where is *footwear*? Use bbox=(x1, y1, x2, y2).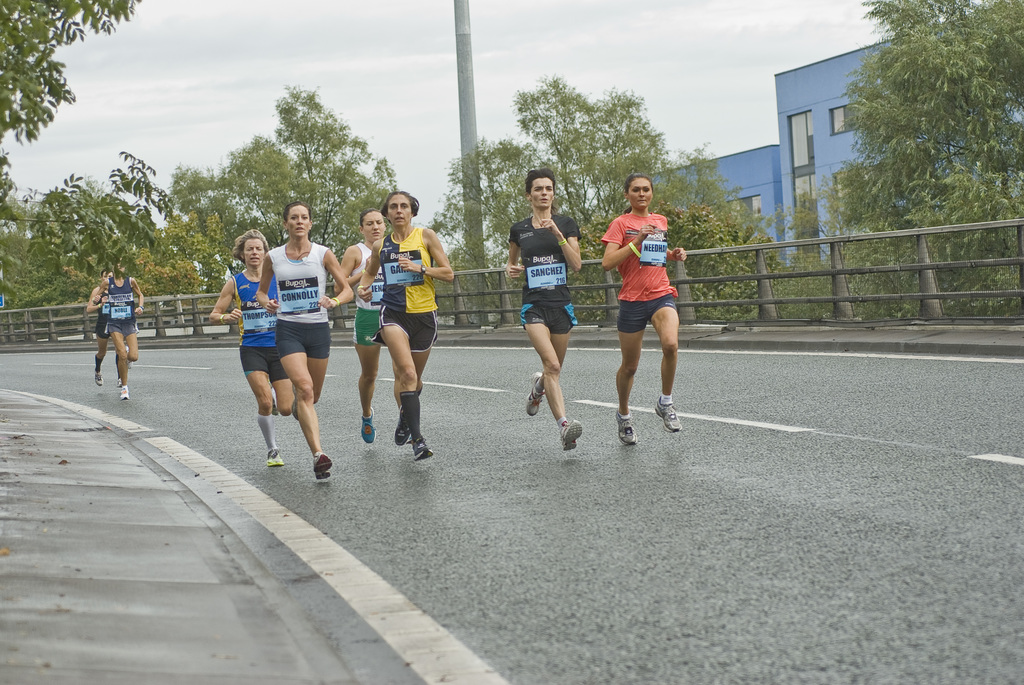
bbox=(315, 451, 335, 481).
